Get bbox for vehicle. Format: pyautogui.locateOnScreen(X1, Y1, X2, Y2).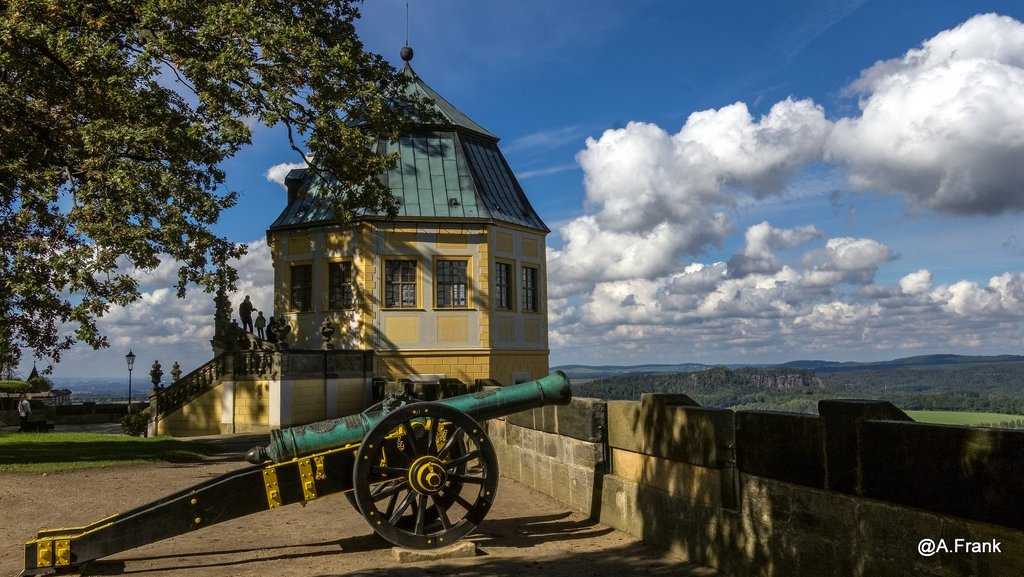
pyautogui.locateOnScreen(21, 375, 583, 576).
